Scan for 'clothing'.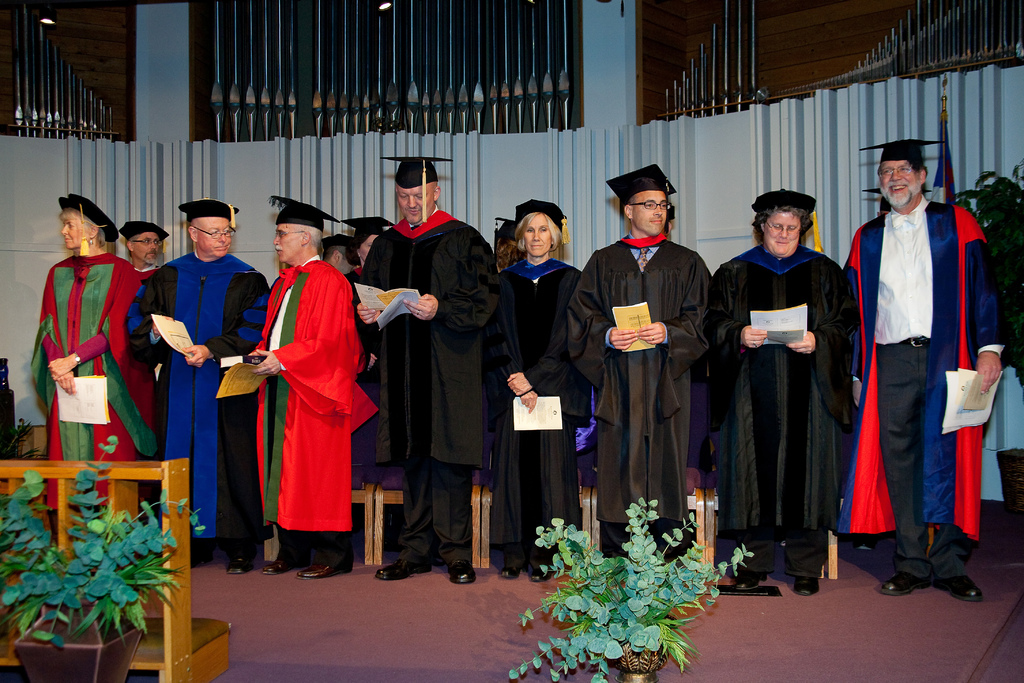
Scan result: x1=252 y1=237 x2=366 y2=559.
